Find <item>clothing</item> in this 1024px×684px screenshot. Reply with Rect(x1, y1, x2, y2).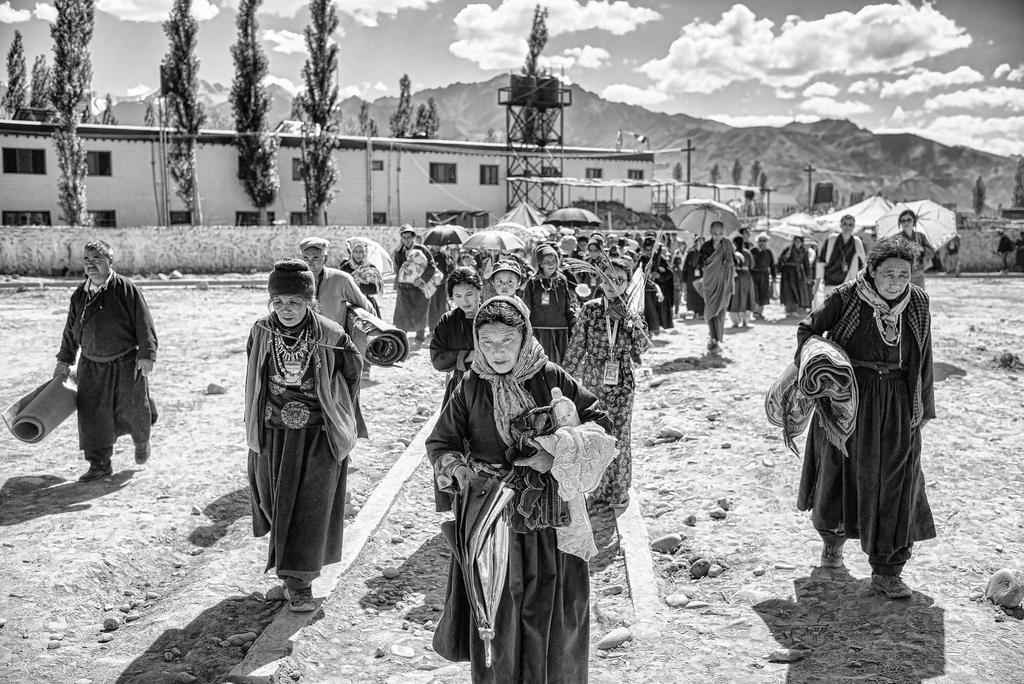
Rect(337, 251, 387, 314).
